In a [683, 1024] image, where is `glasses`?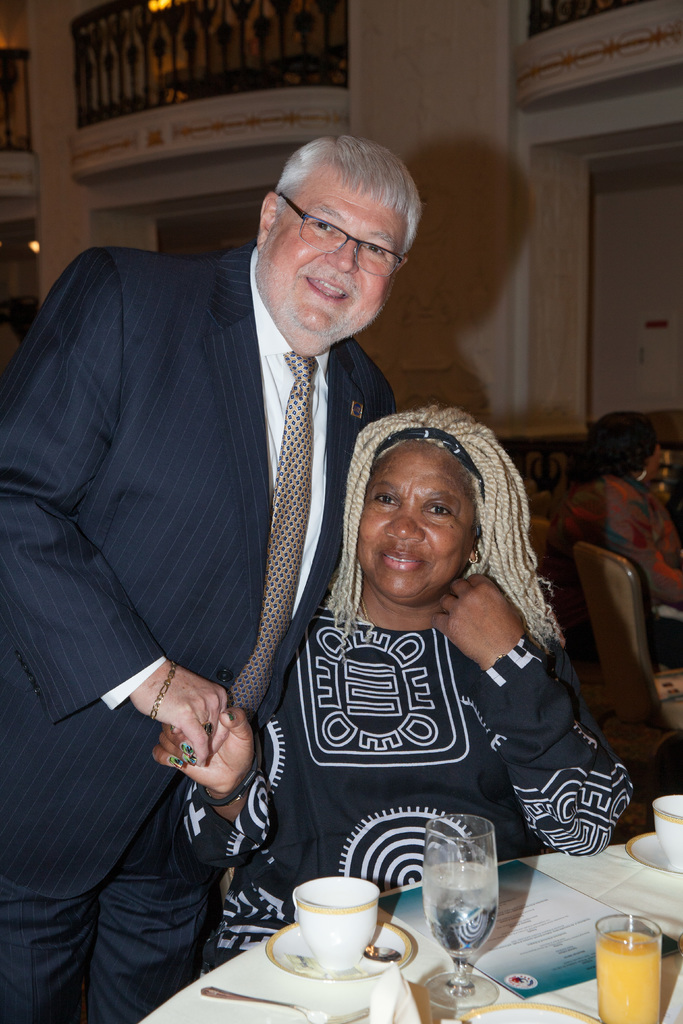
(left=261, top=192, right=394, bottom=254).
